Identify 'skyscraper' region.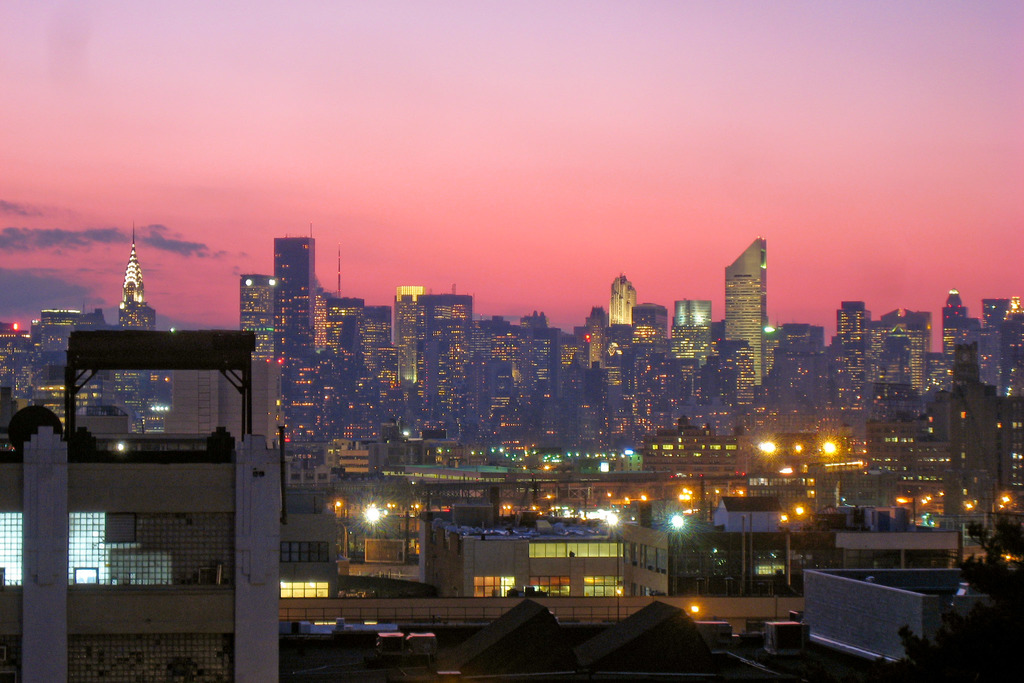
Region: box=[1005, 315, 1023, 381].
